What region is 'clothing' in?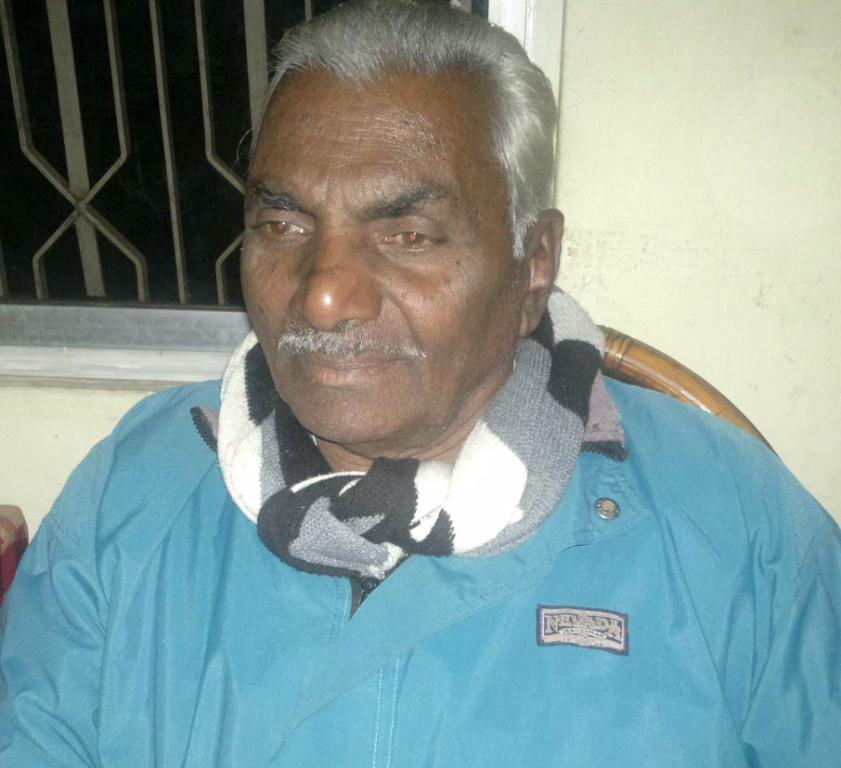
<region>0, 337, 840, 767</region>.
